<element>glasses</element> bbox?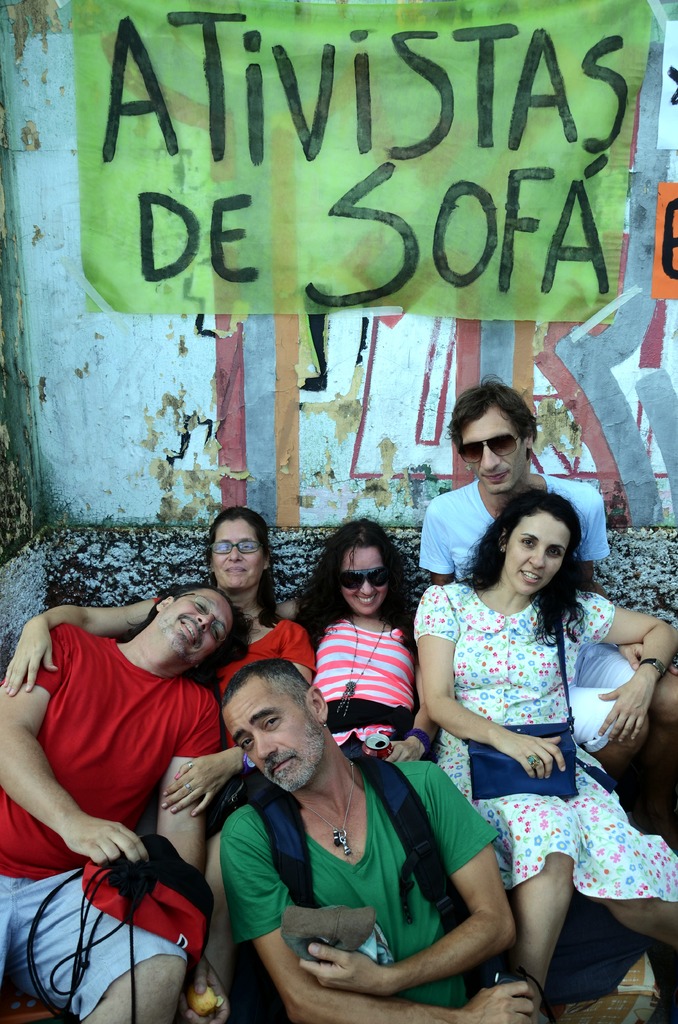
332/563/395/593
